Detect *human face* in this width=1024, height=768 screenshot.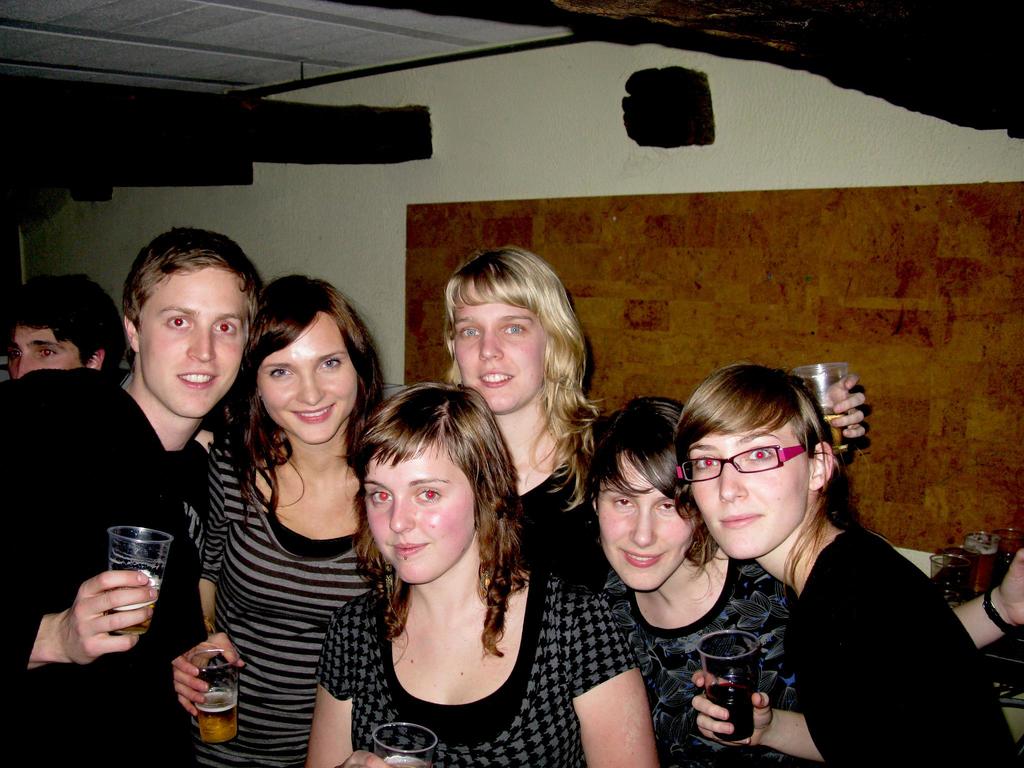
Detection: 366, 452, 472, 582.
